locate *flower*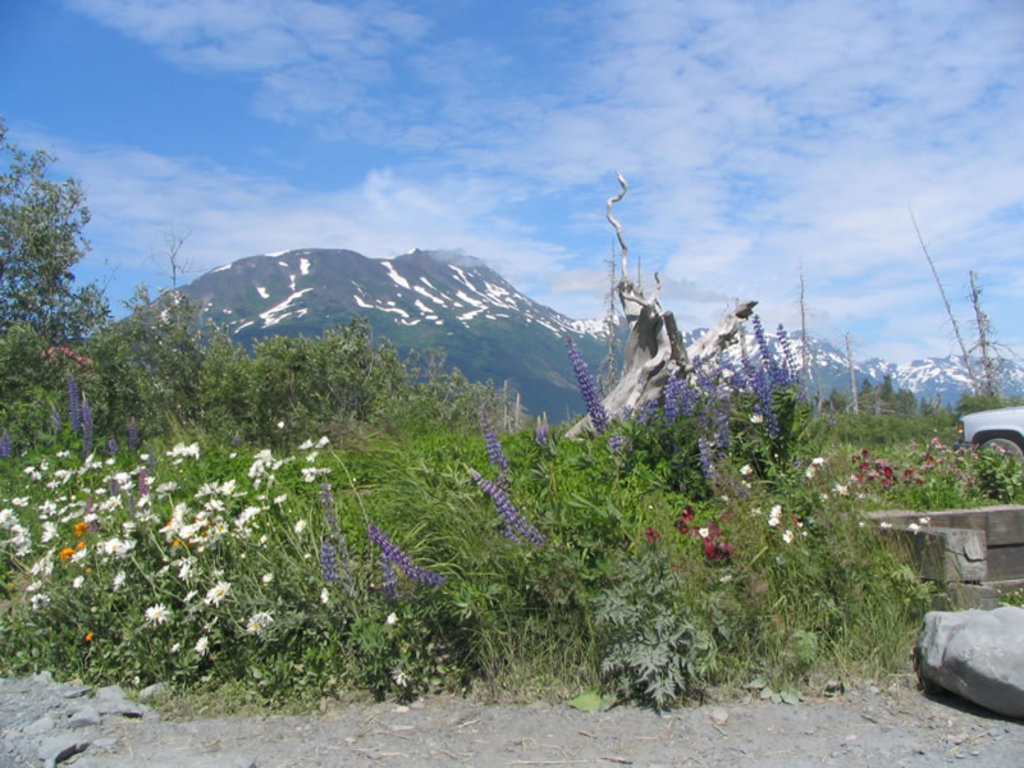
<region>739, 461, 756, 480</region>
